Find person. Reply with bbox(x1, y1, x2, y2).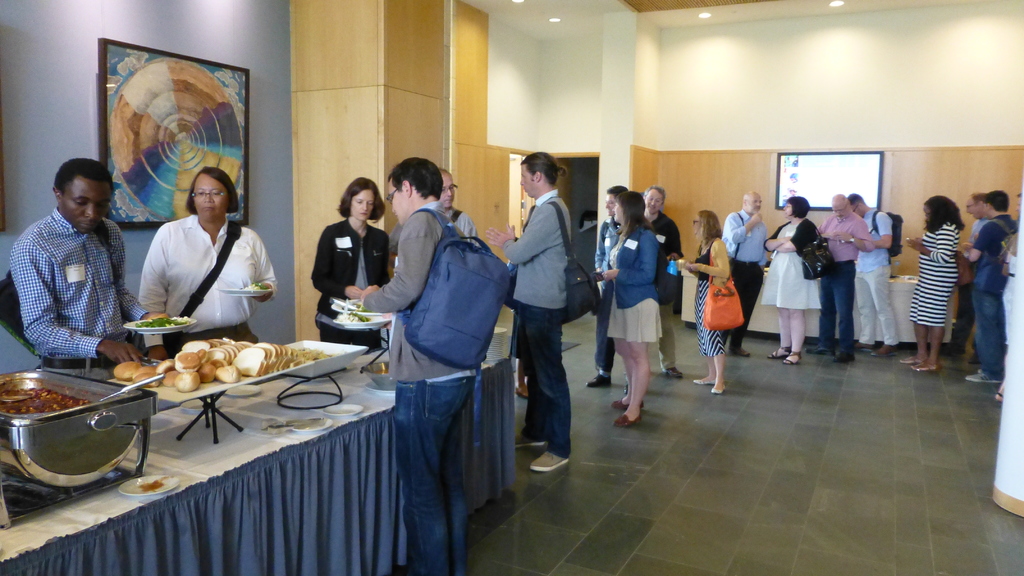
bbox(486, 151, 577, 471).
